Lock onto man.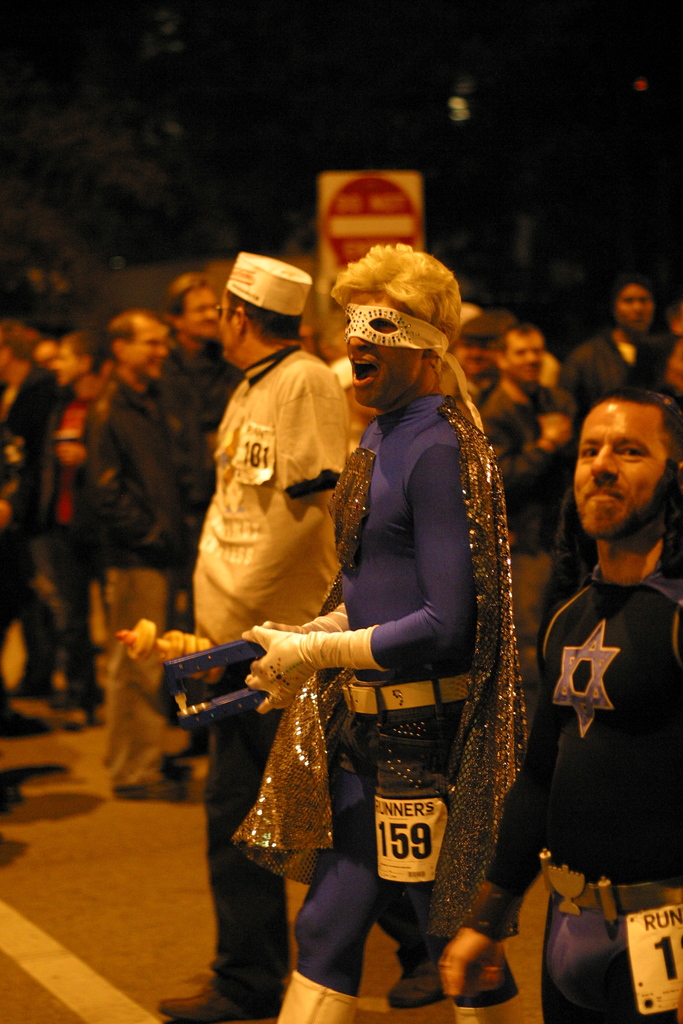
Locked: bbox=(430, 382, 682, 1023).
